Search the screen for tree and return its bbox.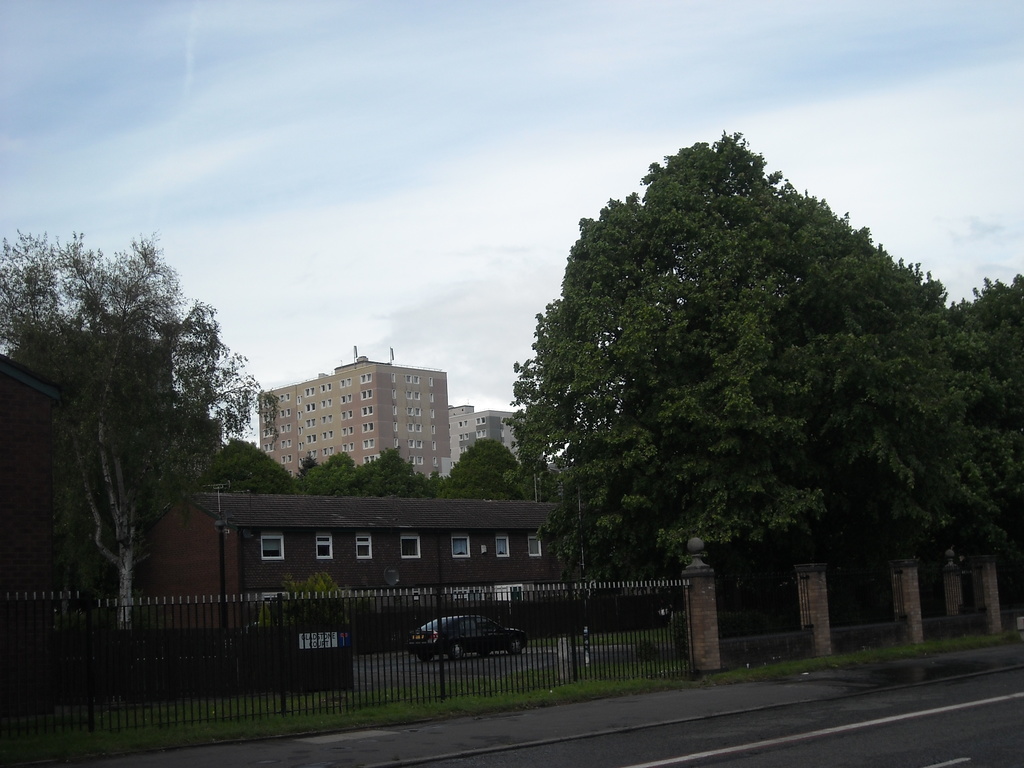
Found: x1=0 y1=229 x2=287 y2=643.
